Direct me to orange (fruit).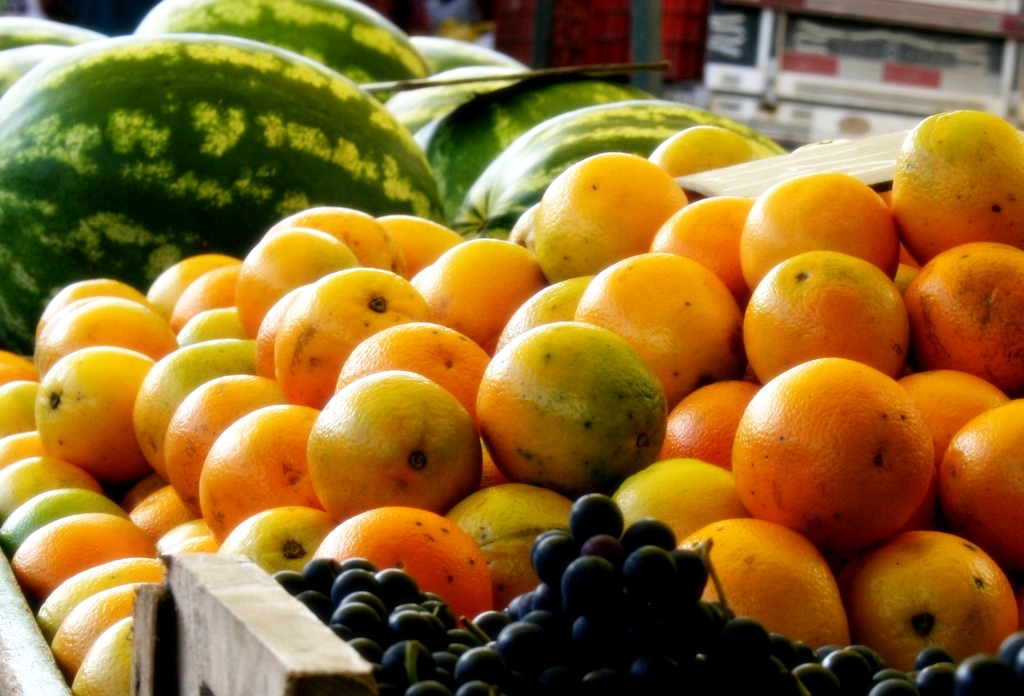
Direction: x1=887, y1=110, x2=1016, y2=254.
